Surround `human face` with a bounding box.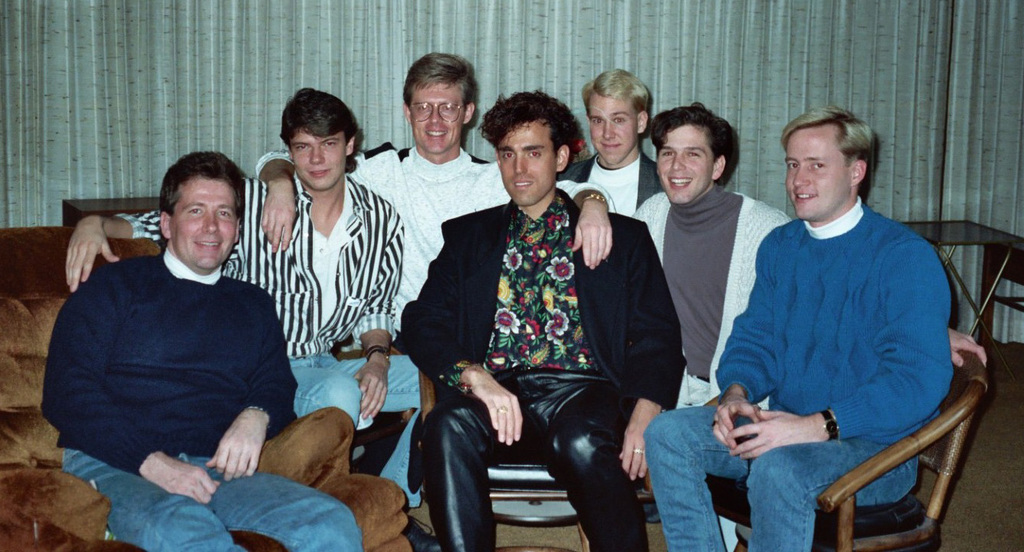
{"left": 491, "top": 119, "right": 557, "bottom": 209}.
